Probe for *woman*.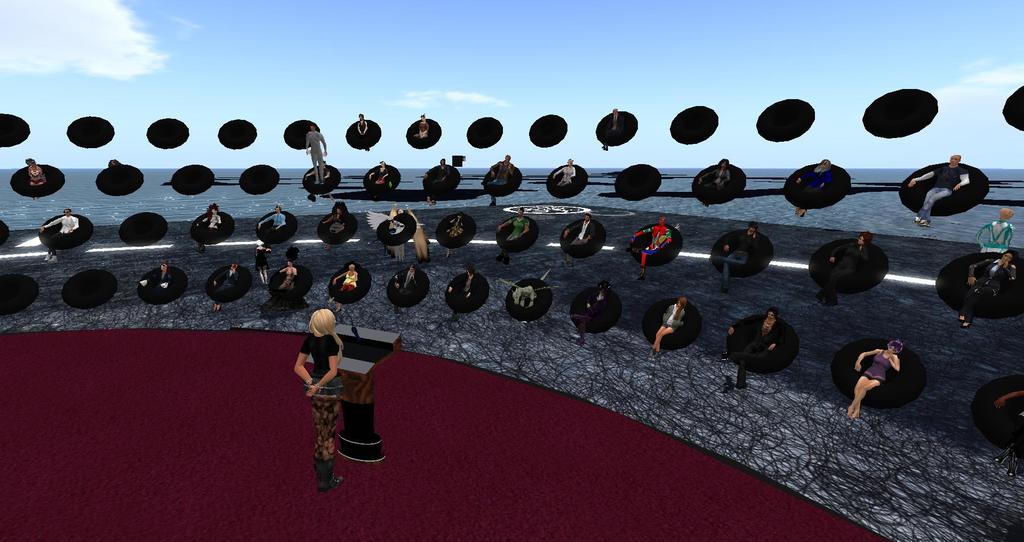
Probe result: rect(143, 259, 173, 288).
